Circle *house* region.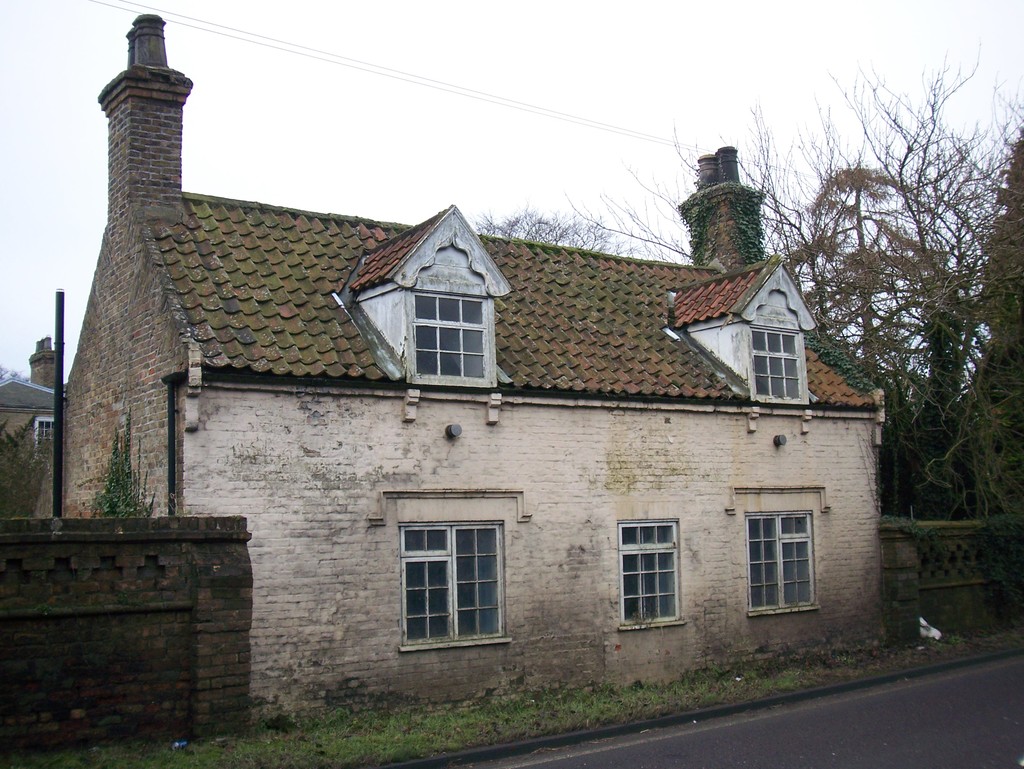
Region: [x1=7, y1=329, x2=96, y2=532].
